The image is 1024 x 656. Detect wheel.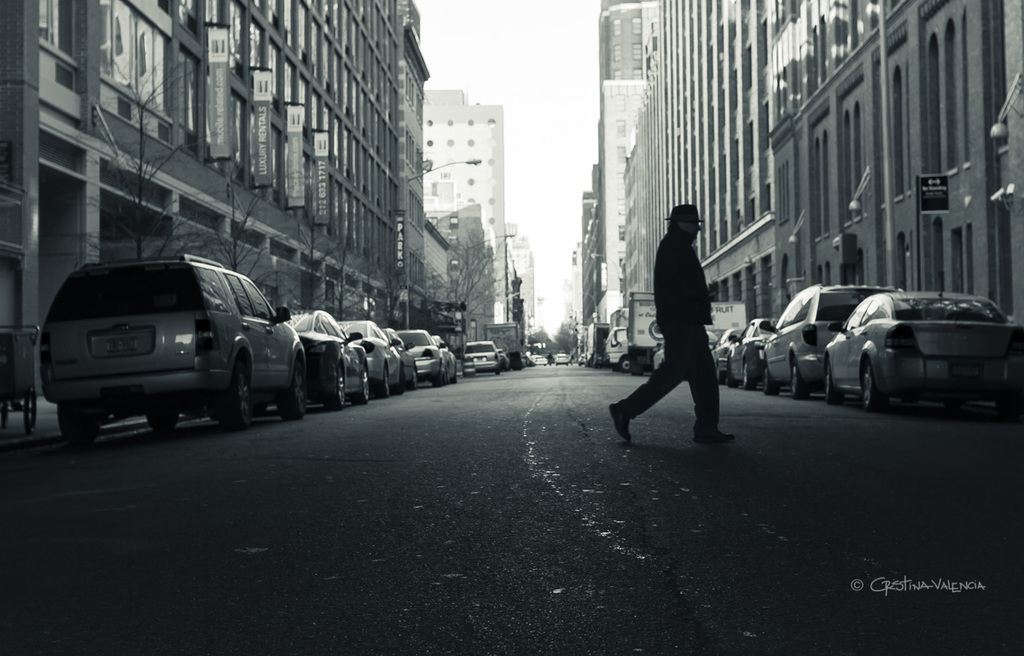
Detection: 621:356:629:371.
